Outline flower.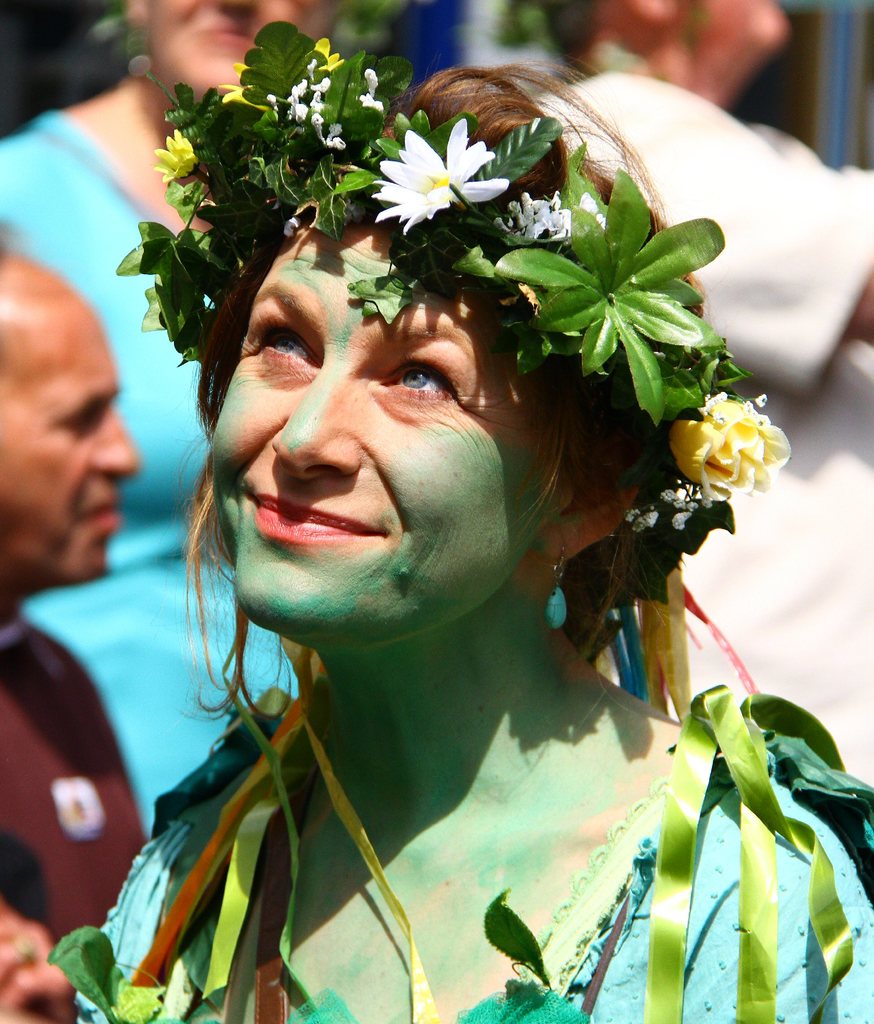
Outline: select_region(152, 131, 200, 188).
